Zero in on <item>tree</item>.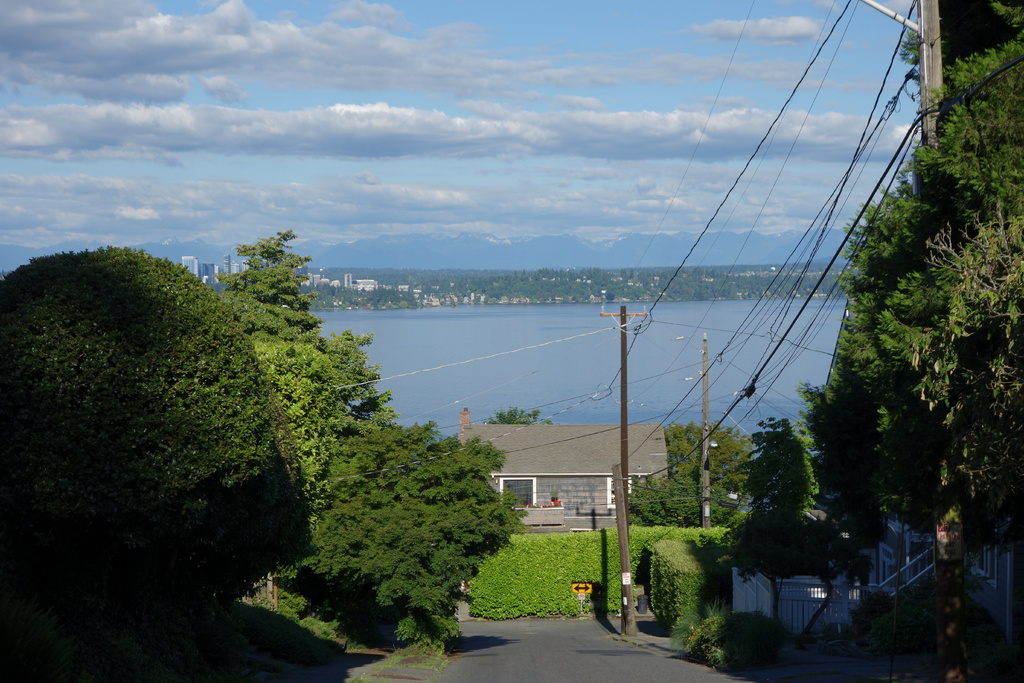
Zeroed in: bbox=(0, 245, 312, 613).
